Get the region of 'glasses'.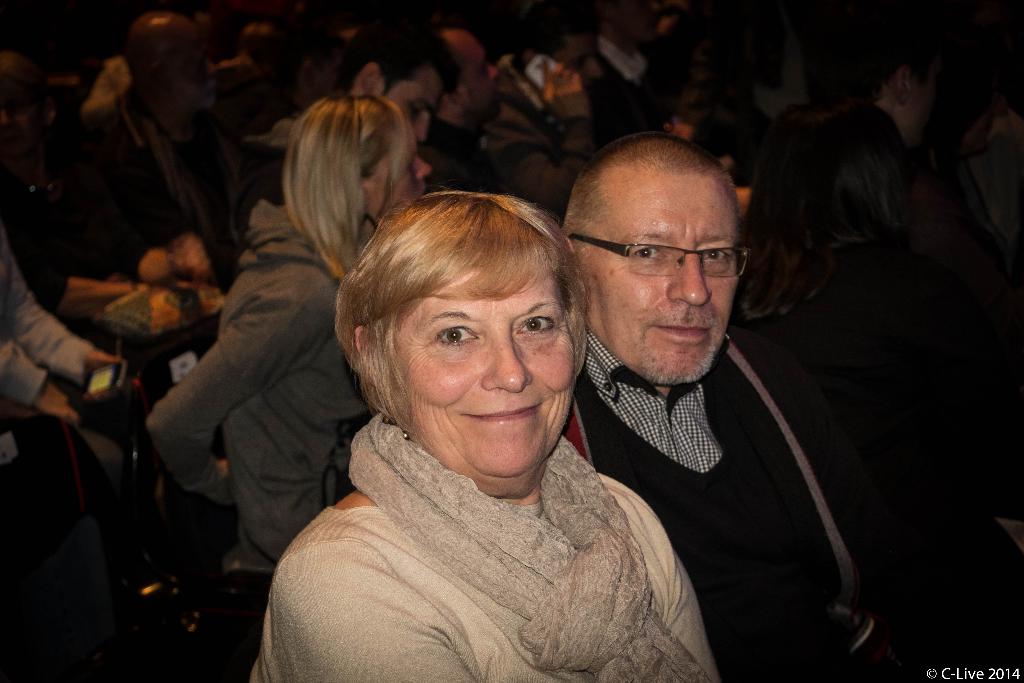
[572,218,753,291].
